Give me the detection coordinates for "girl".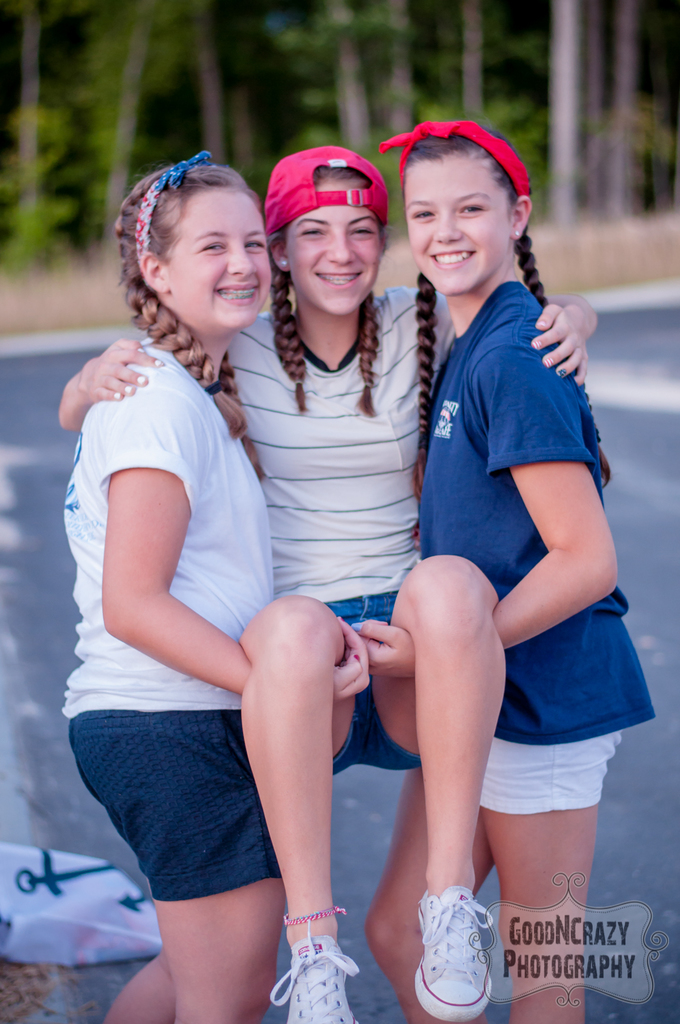
x1=352 y1=114 x2=655 y2=1016.
